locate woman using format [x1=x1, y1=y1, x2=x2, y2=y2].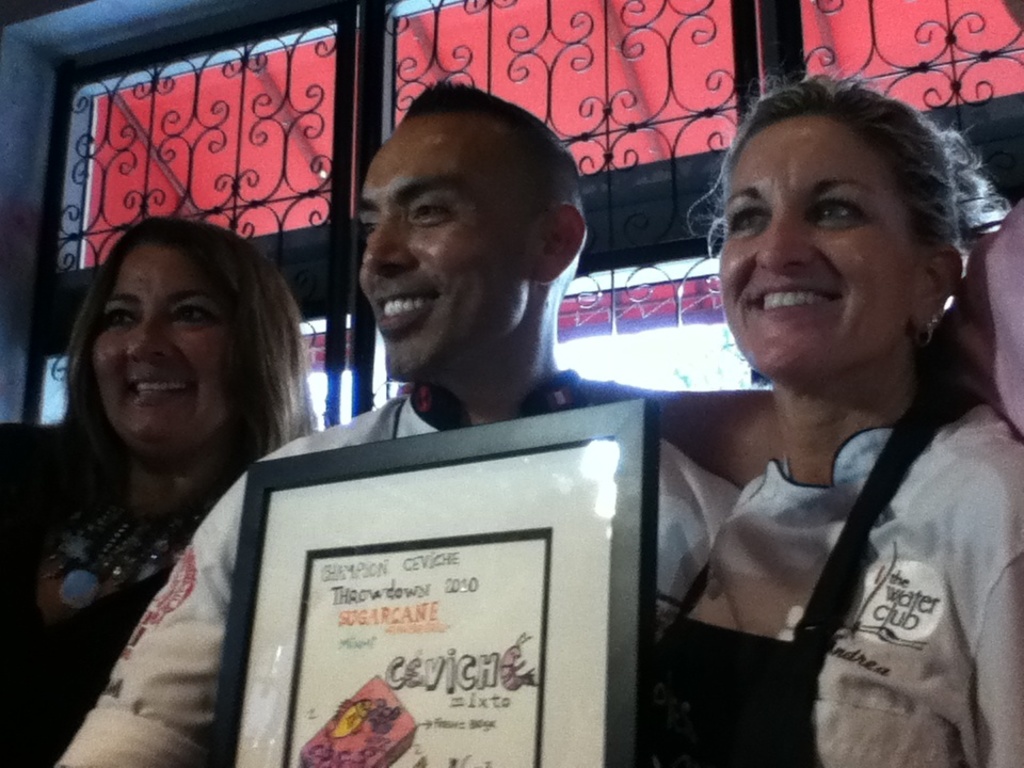
[x1=610, y1=43, x2=1023, y2=767].
